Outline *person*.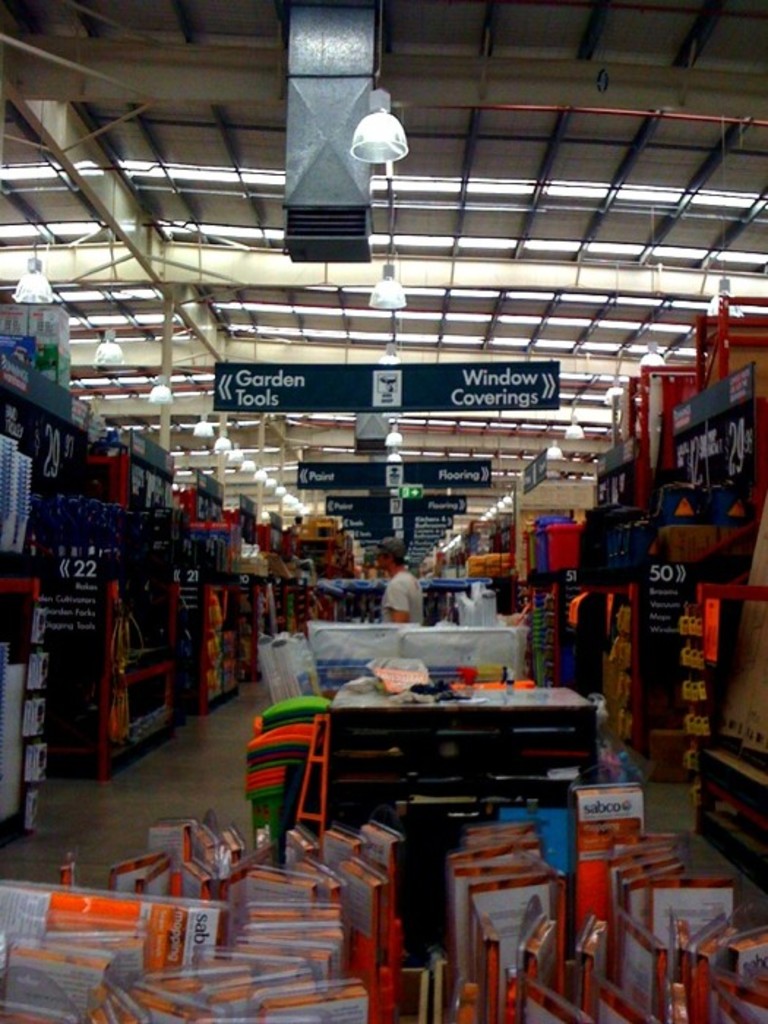
Outline: 369,532,424,626.
